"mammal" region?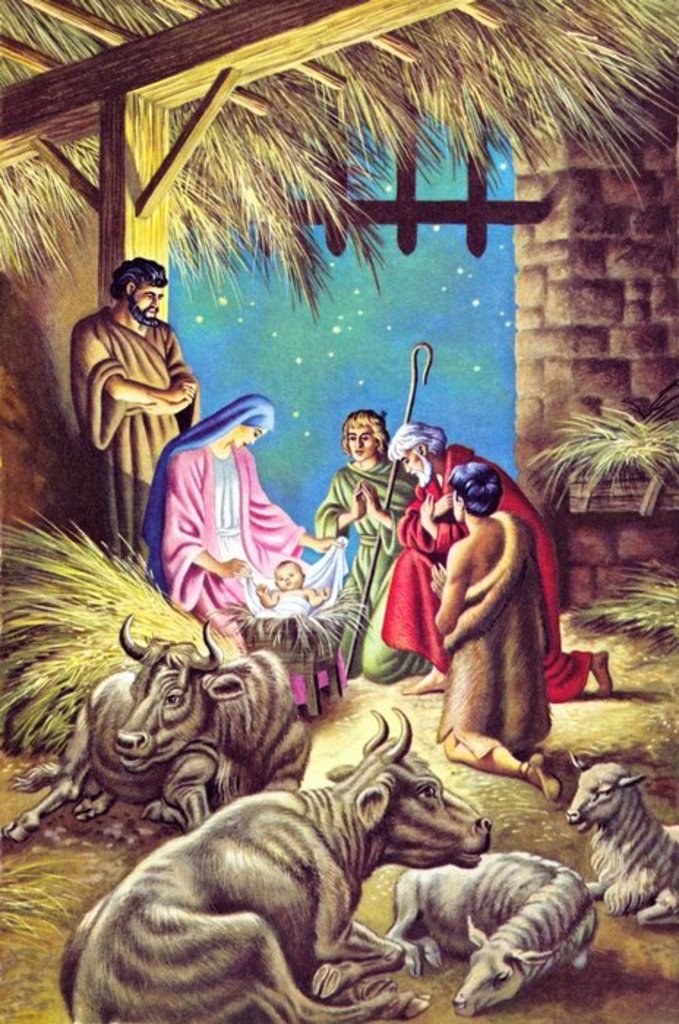
box=[383, 418, 613, 698]
